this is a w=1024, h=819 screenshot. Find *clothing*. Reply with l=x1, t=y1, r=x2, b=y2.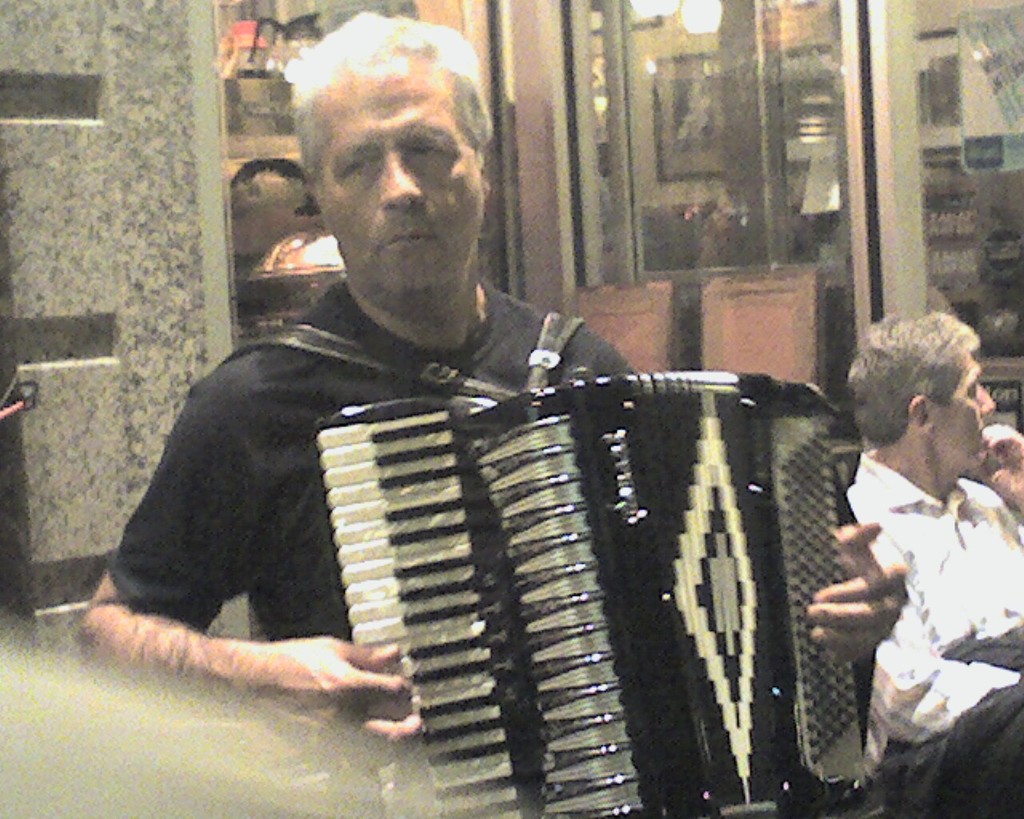
l=103, t=274, r=661, b=789.
